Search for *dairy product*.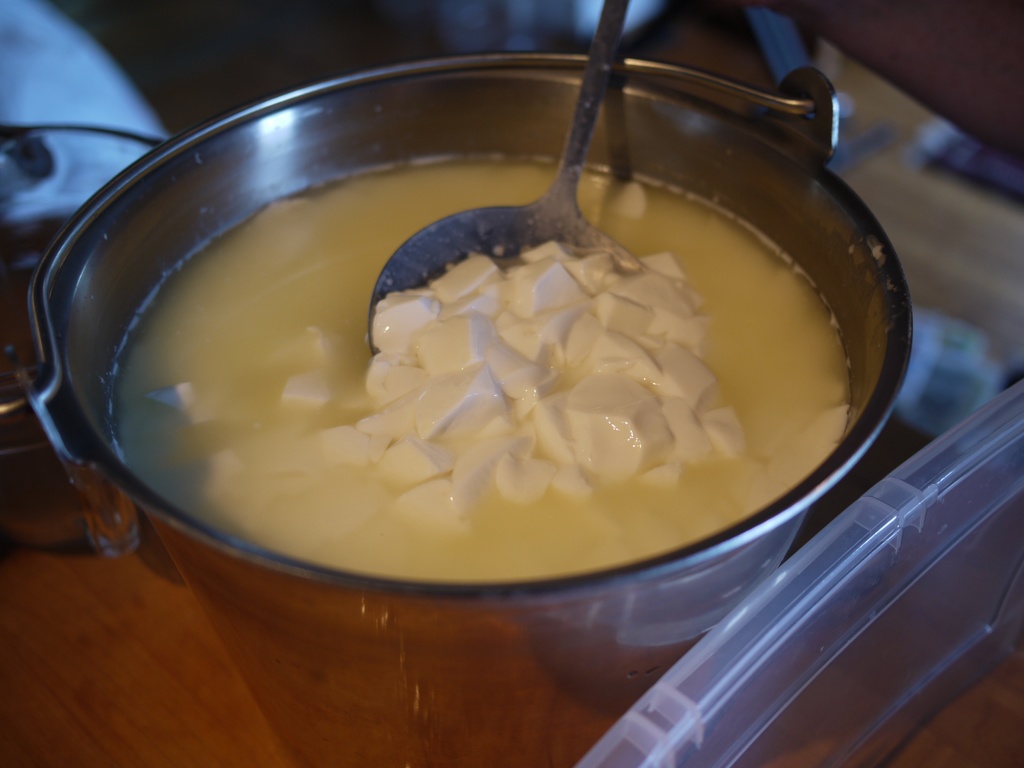
Found at pyautogui.locateOnScreen(426, 244, 493, 311).
